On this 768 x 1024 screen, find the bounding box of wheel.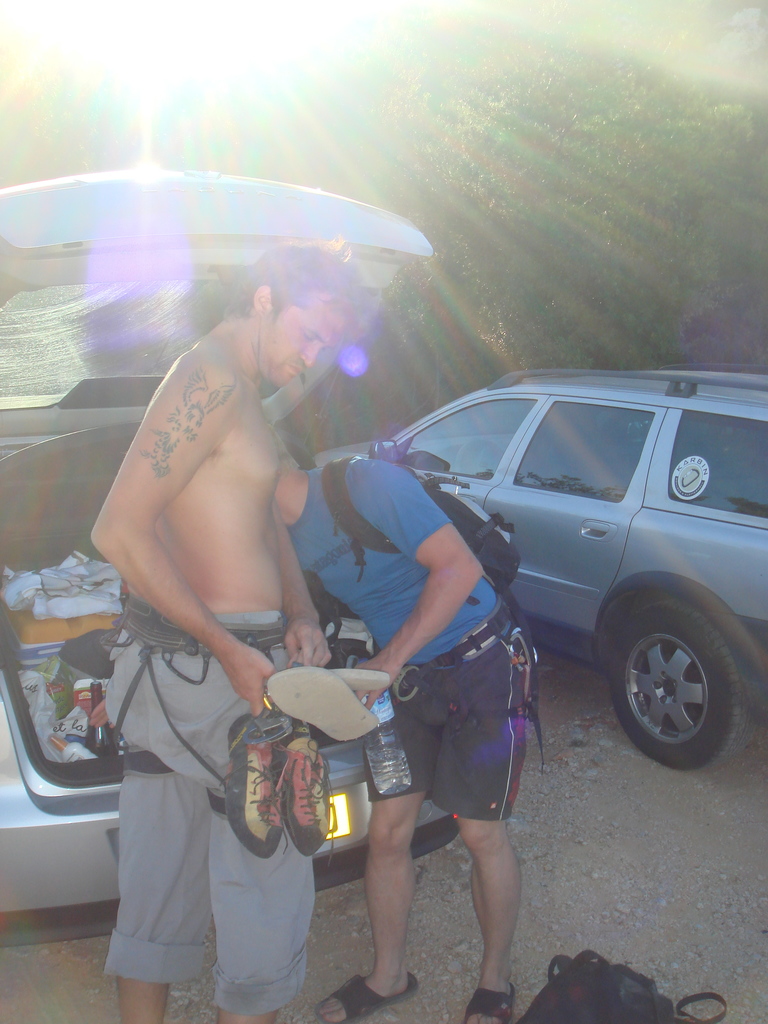
Bounding box: detection(614, 604, 754, 767).
